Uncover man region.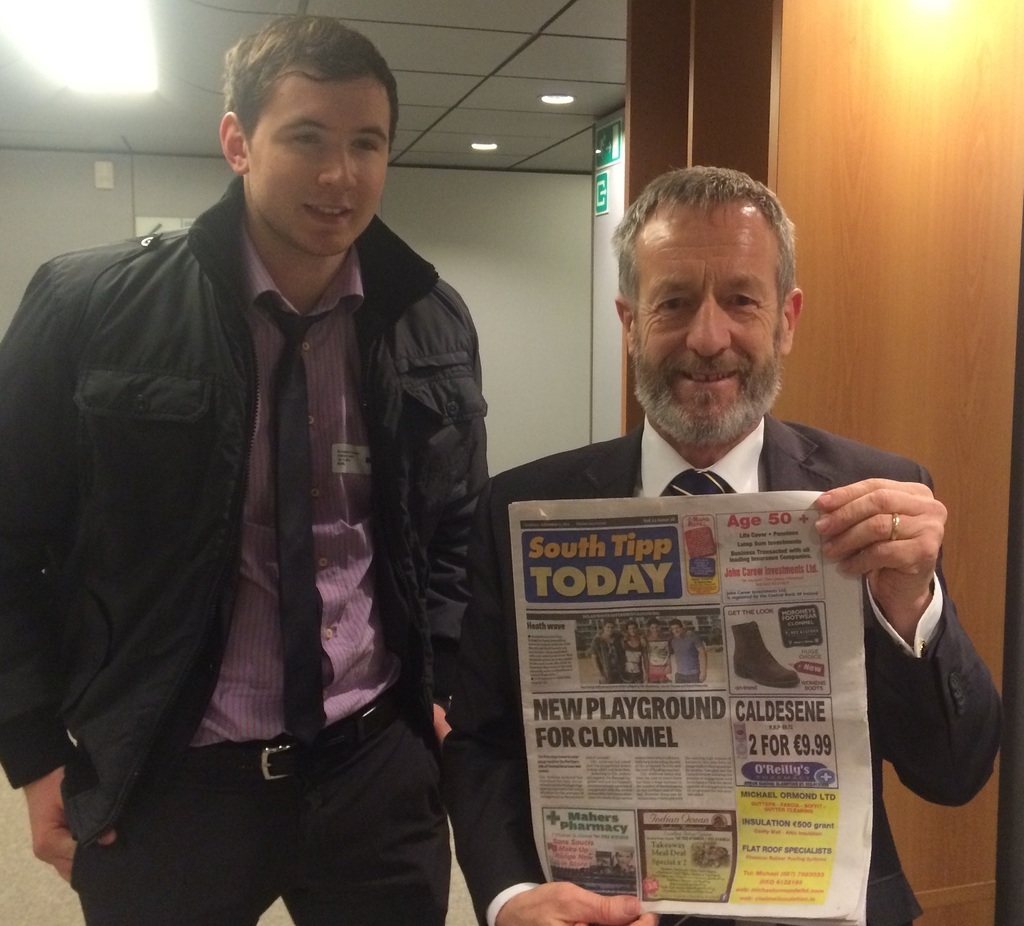
Uncovered: bbox=(644, 621, 676, 680).
